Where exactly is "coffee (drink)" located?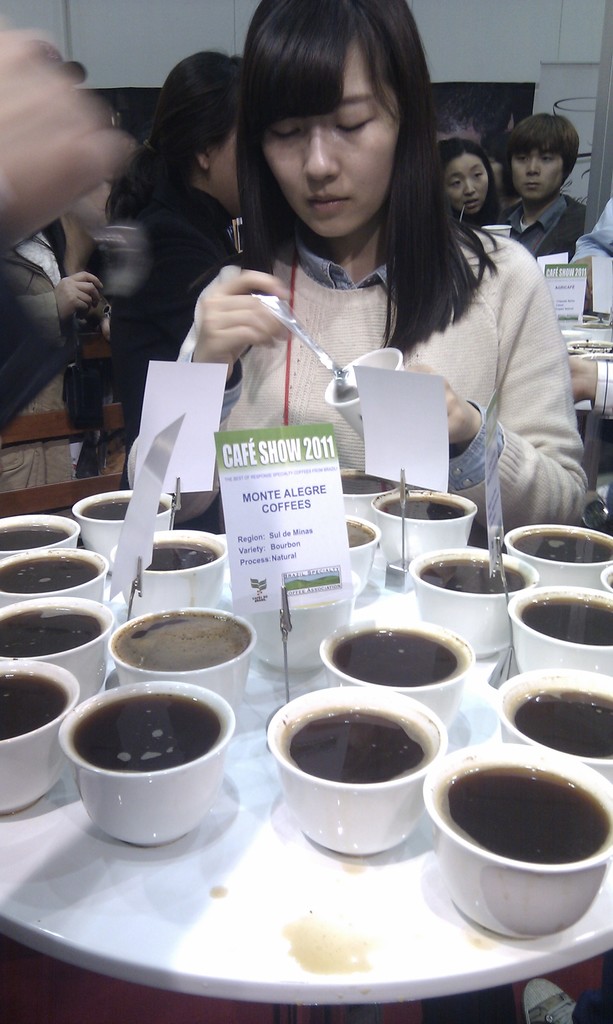
Its bounding box is bbox=[70, 687, 218, 774].
